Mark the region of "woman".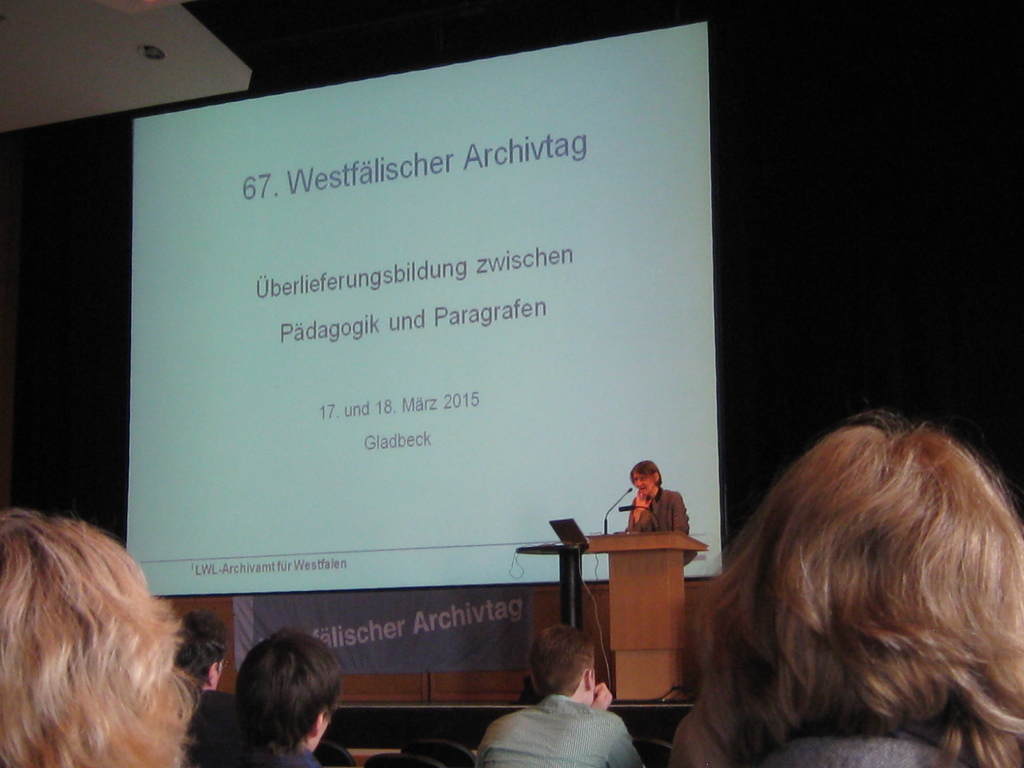
Region: <box>652,383,1023,767</box>.
